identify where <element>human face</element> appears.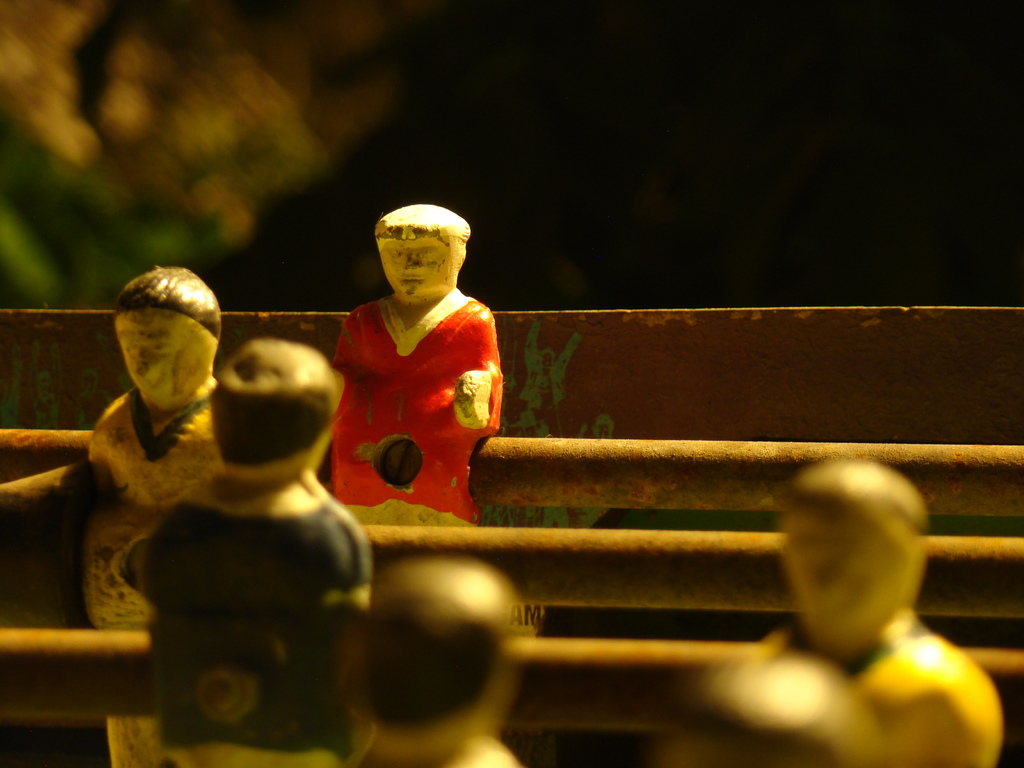
Appears at region(380, 239, 451, 300).
